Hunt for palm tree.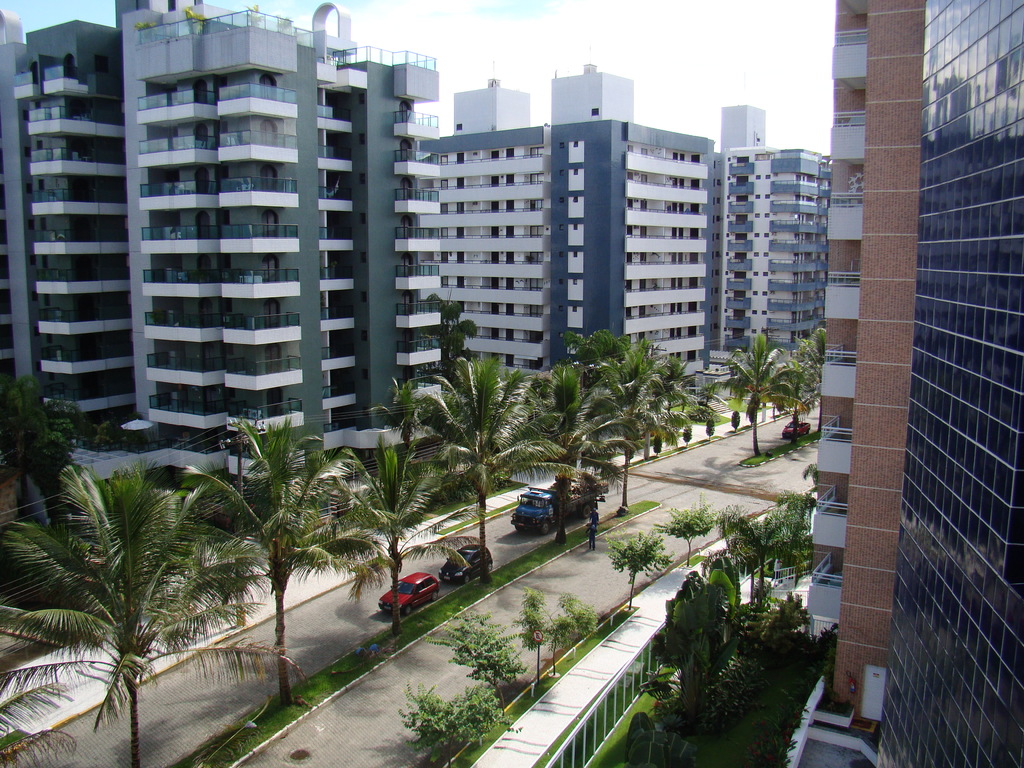
Hunted down at 518,367,596,550.
